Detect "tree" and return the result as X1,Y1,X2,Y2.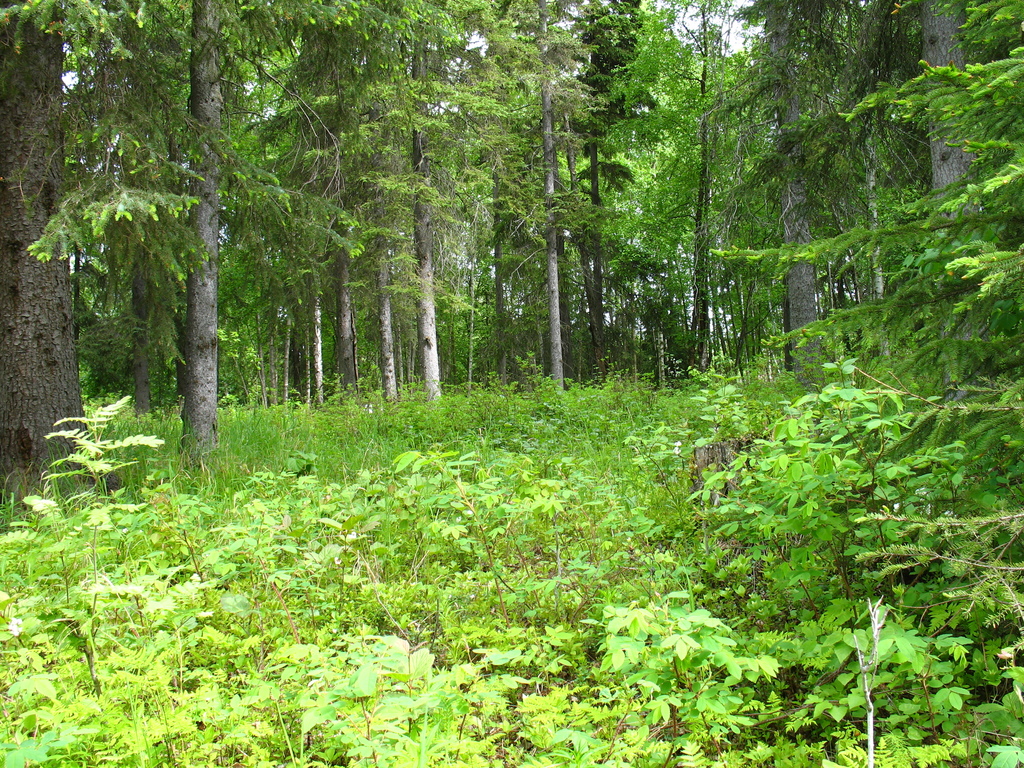
916,0,1023,383.
